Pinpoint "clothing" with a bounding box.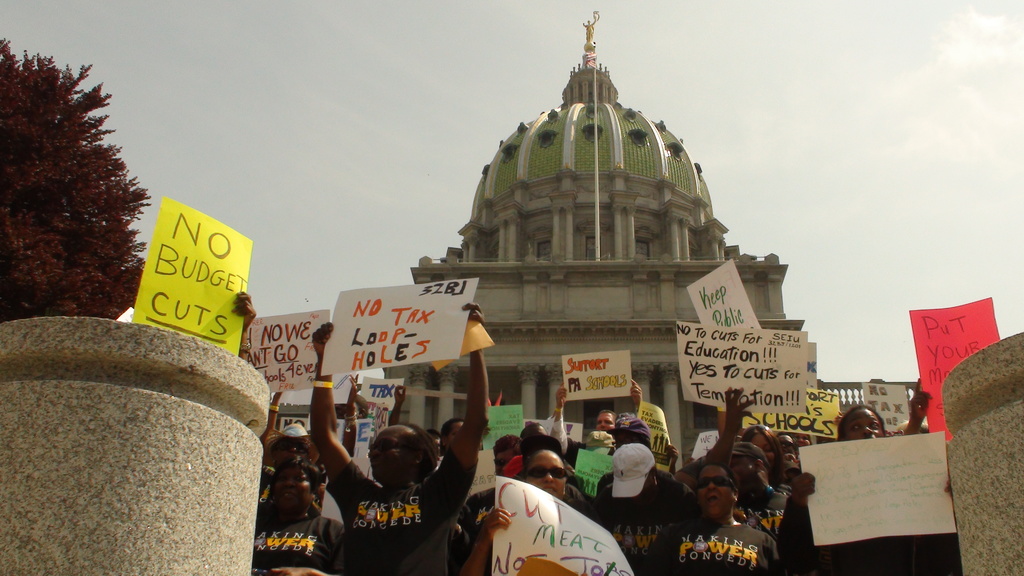
bbox(680, 498, 770, 571).
